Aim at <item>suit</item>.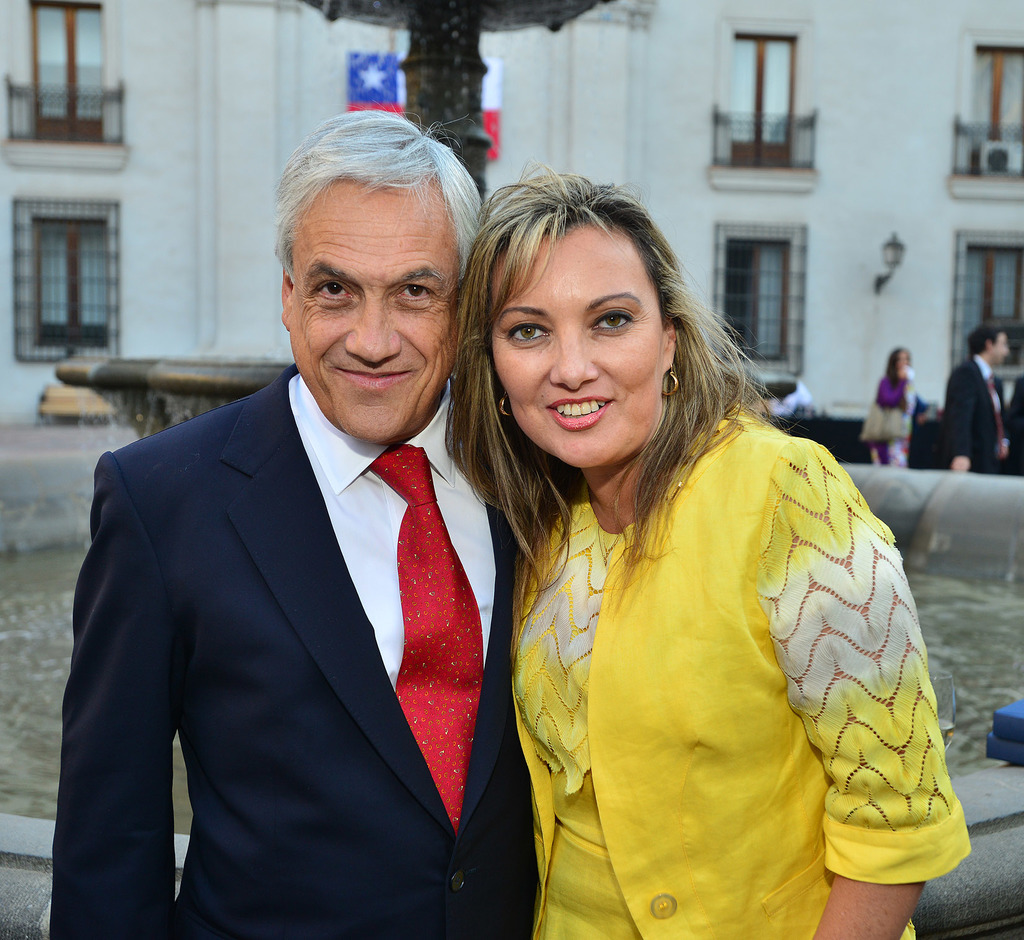
Aimed at (46,362,565,939).
